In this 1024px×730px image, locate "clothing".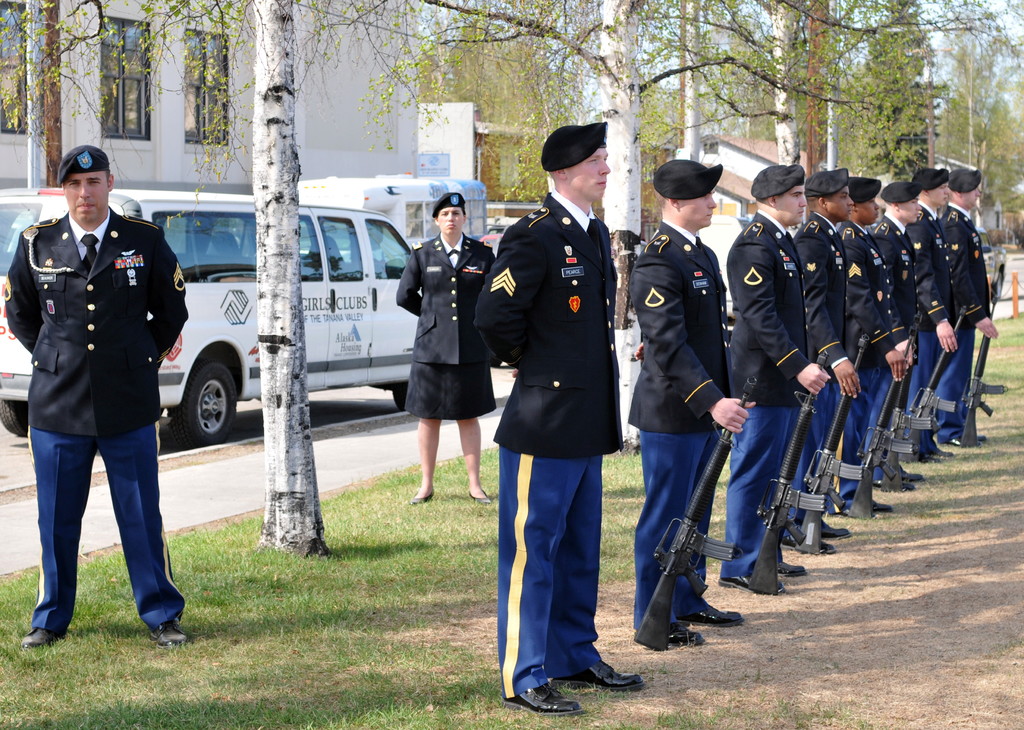
Bounding box: (632,216,738,631).
